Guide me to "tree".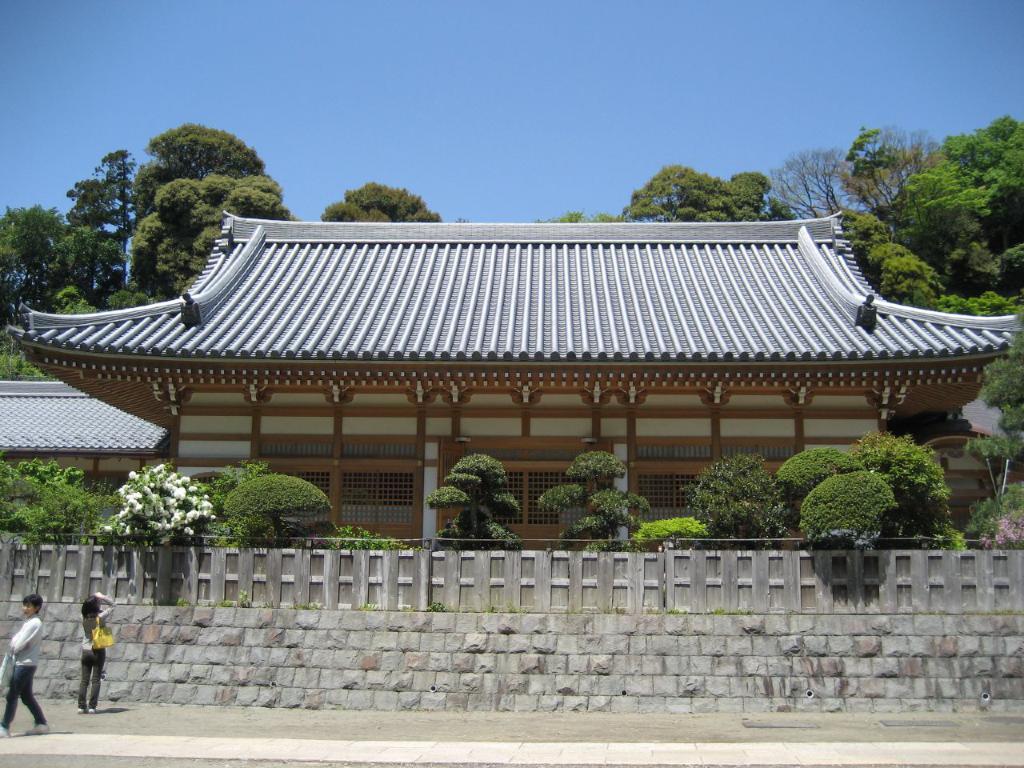
Guidance: Rect(426, 447, 530, 549).
